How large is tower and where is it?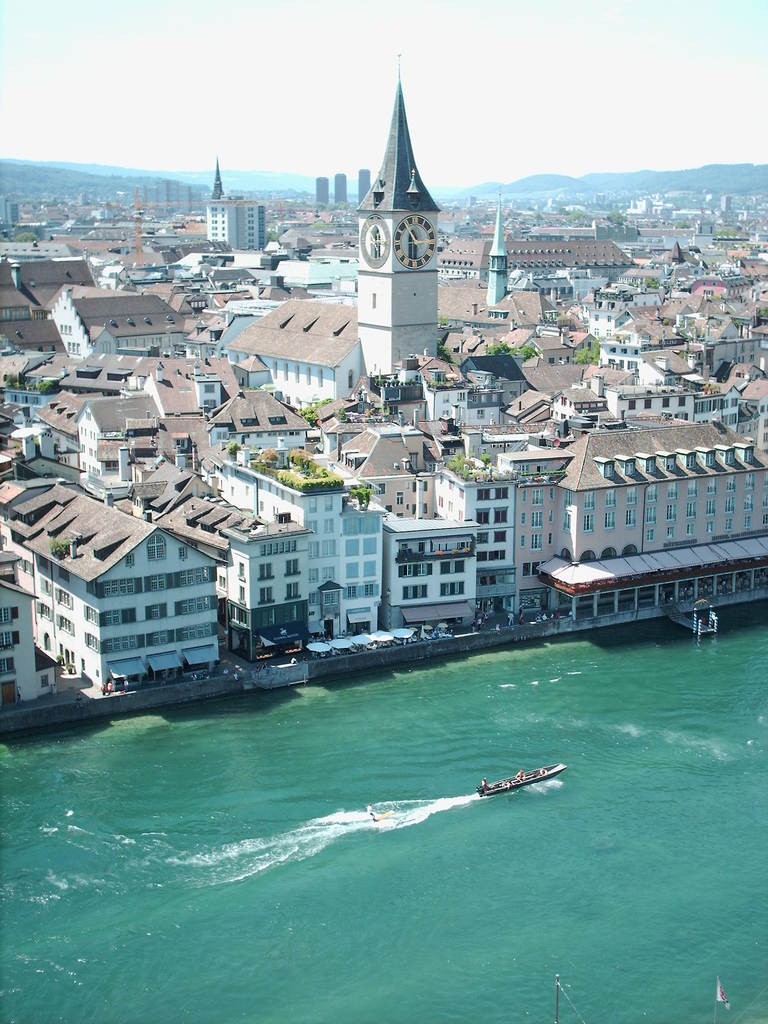
Bounding box: bbox(340, 62, 474, 369).
